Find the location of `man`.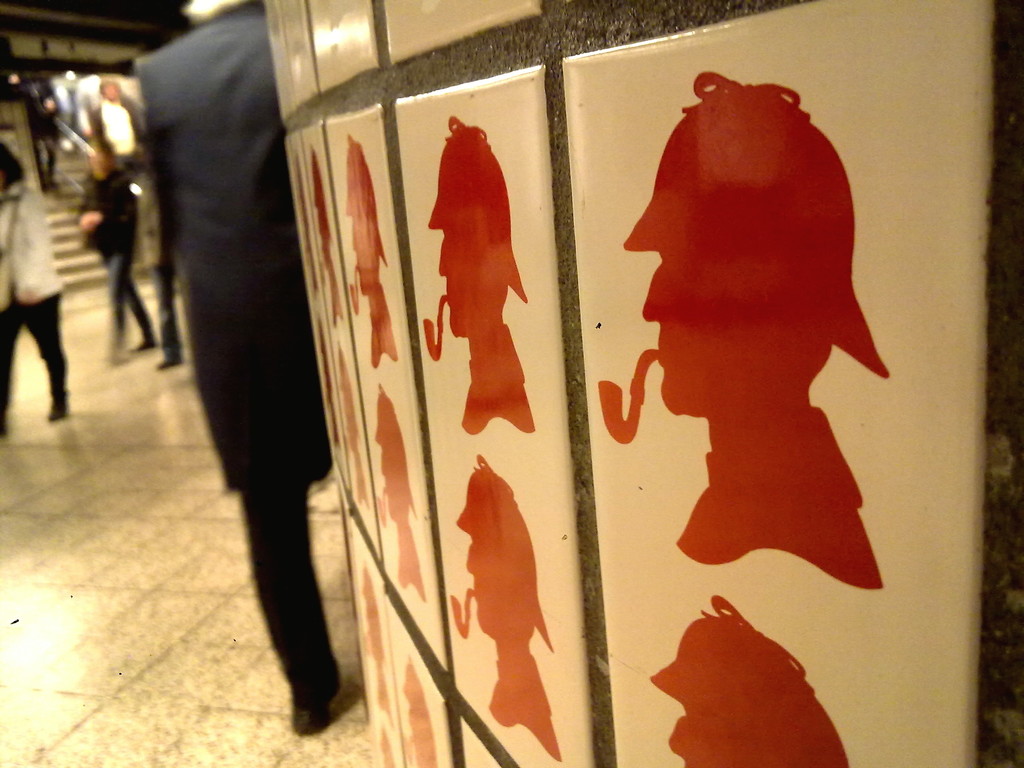
Location: left=307, top=149, right=345, bottom=316.
